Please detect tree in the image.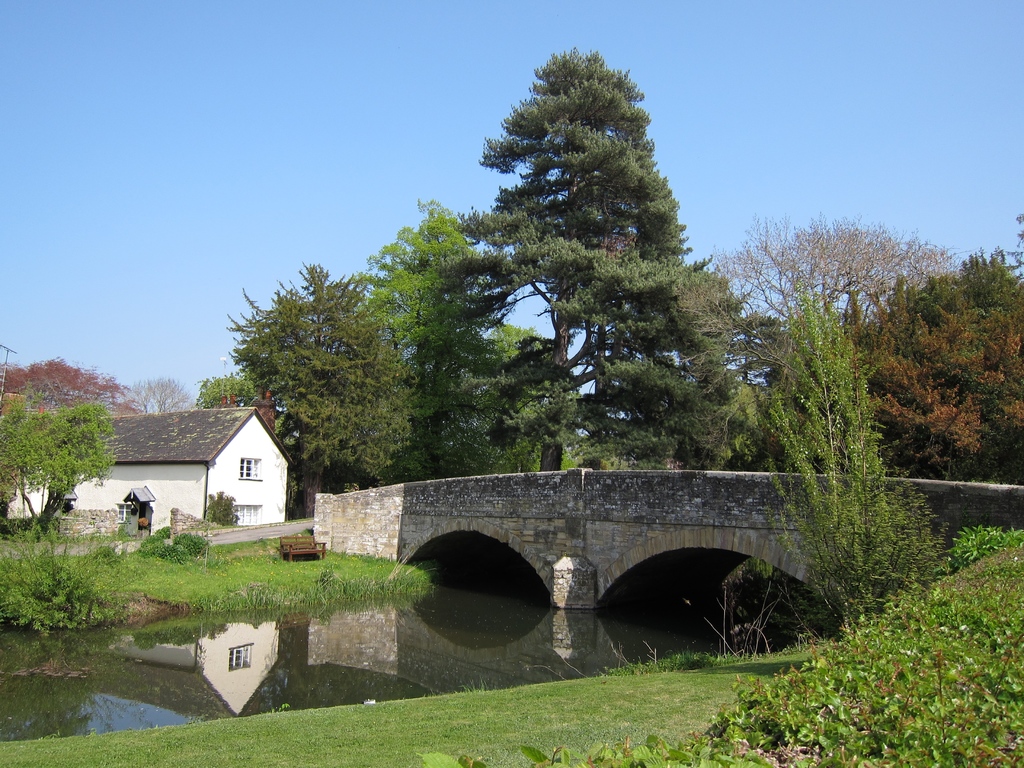
(x1=697, y1=204, x2=966, y2=393).
